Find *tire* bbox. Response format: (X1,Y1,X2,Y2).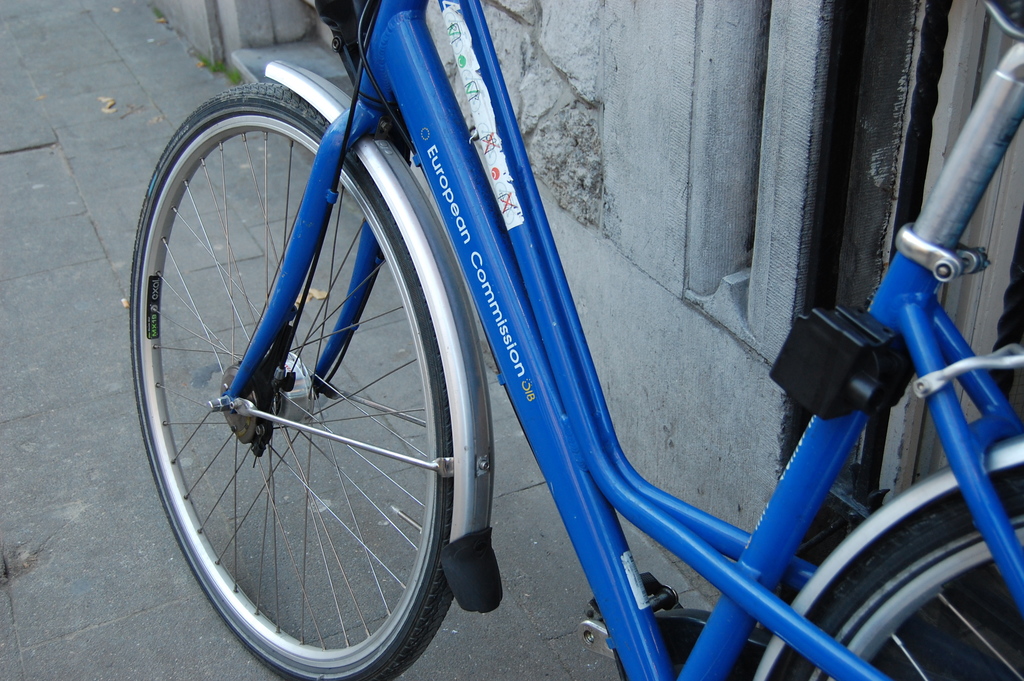
(769,464,1023,680).
